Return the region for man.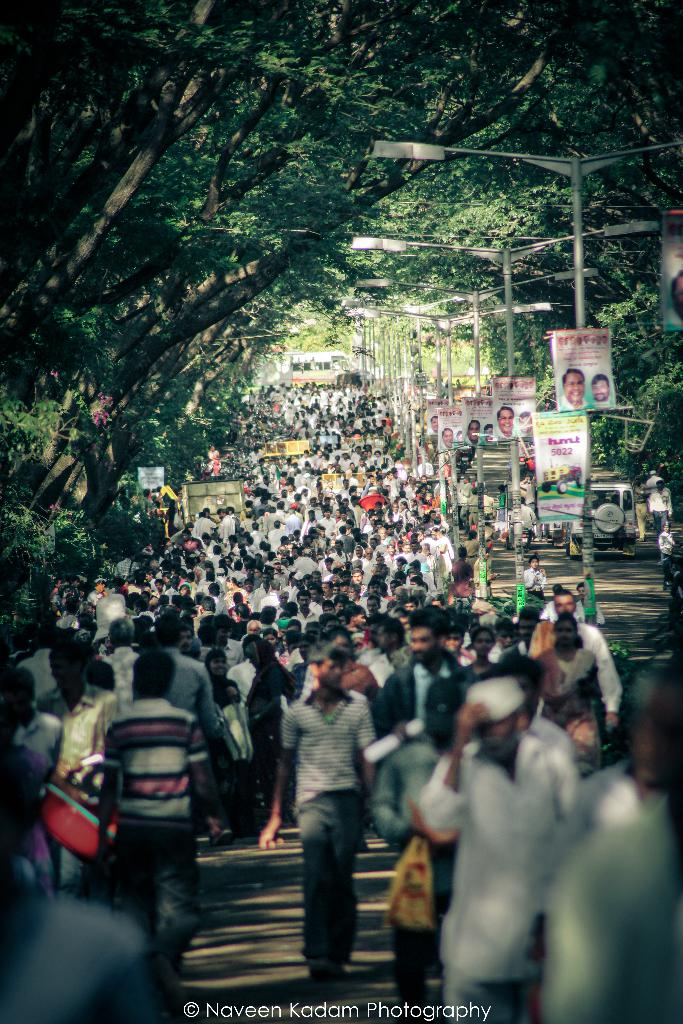
BBox(269, 518, 283, 550).
